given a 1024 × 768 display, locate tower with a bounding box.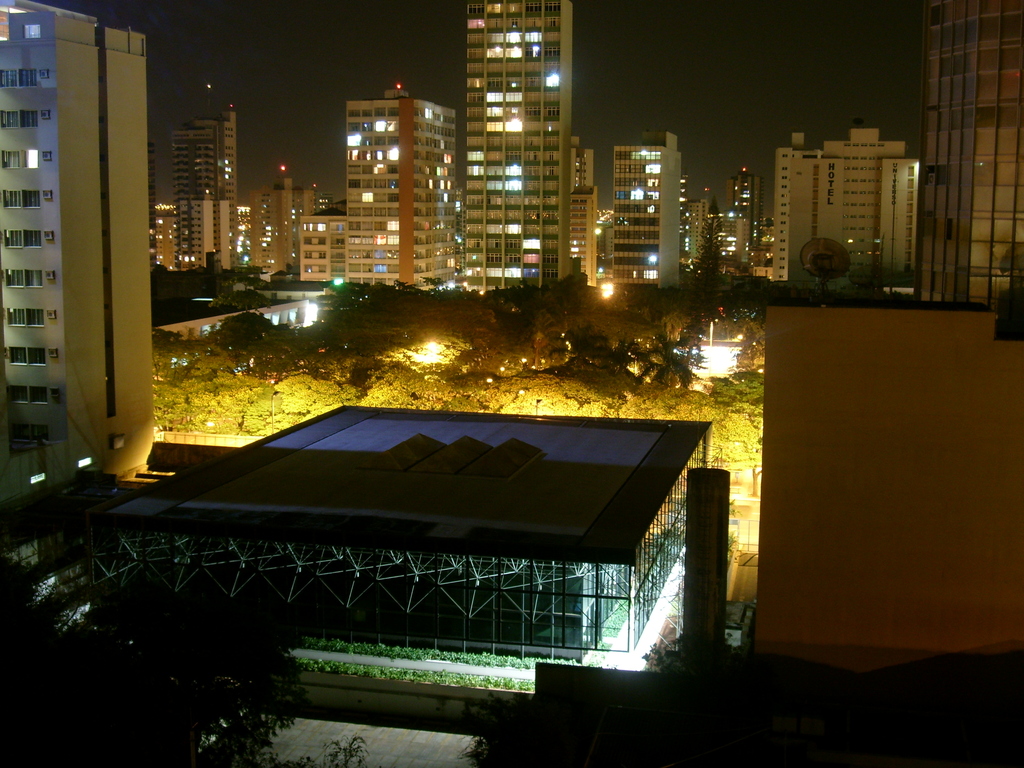
Located: BBox(180, 104, 244, 264).
